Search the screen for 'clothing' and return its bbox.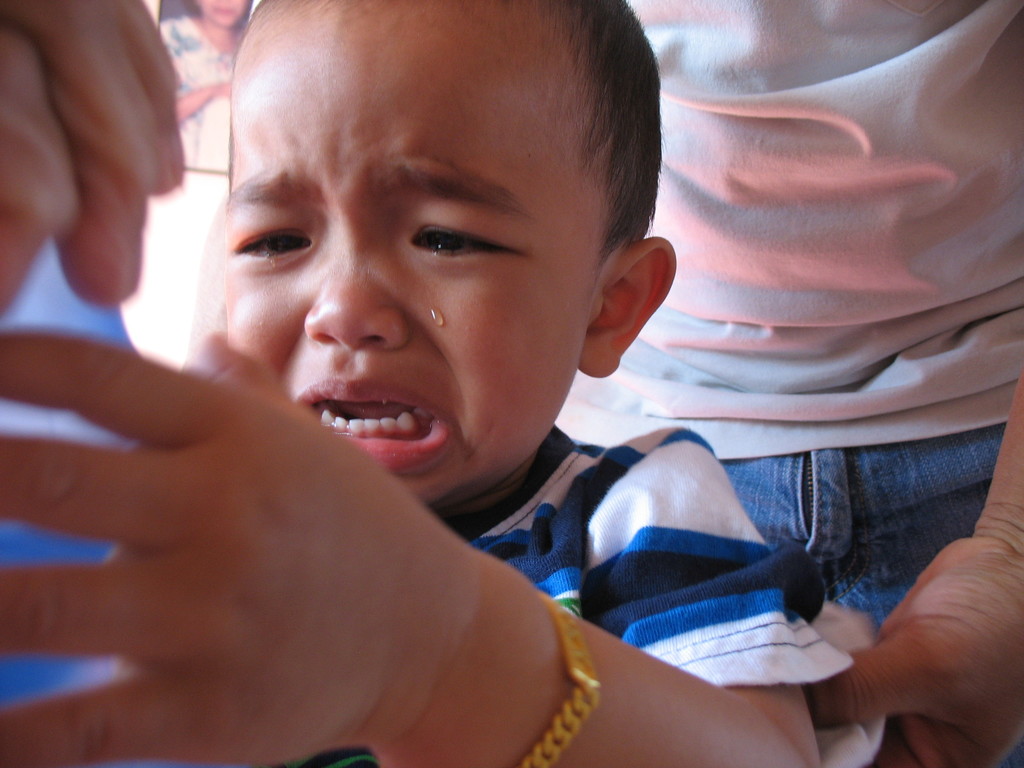
Found: bbox=(552, 0, 1023, 767).
